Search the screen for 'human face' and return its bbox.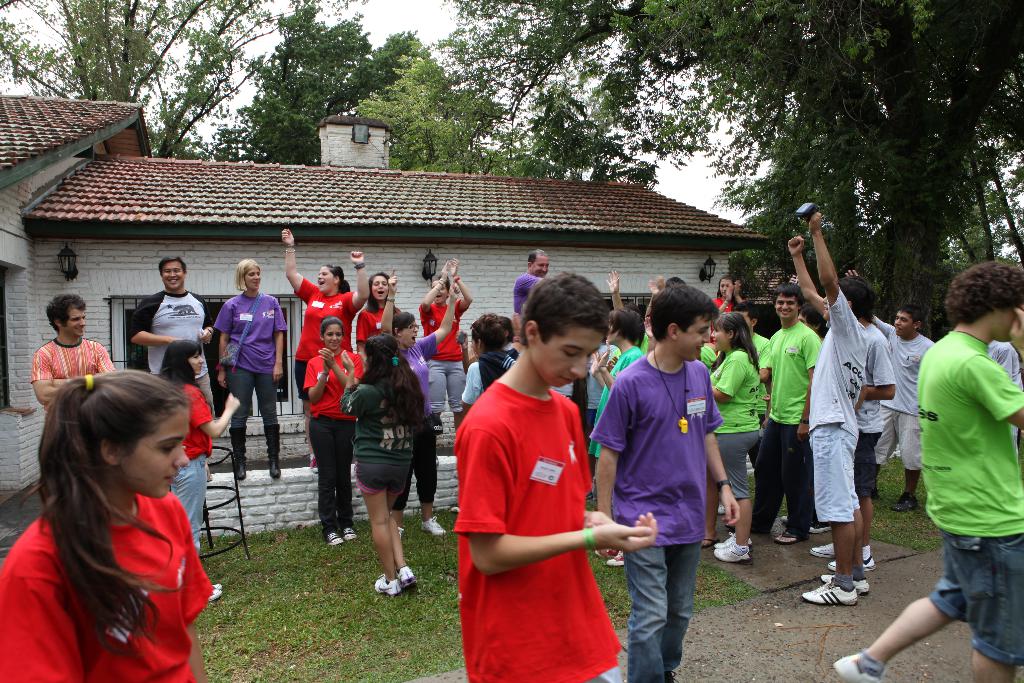
Found: x1=159 y1=259 x2=186 y2=291.
